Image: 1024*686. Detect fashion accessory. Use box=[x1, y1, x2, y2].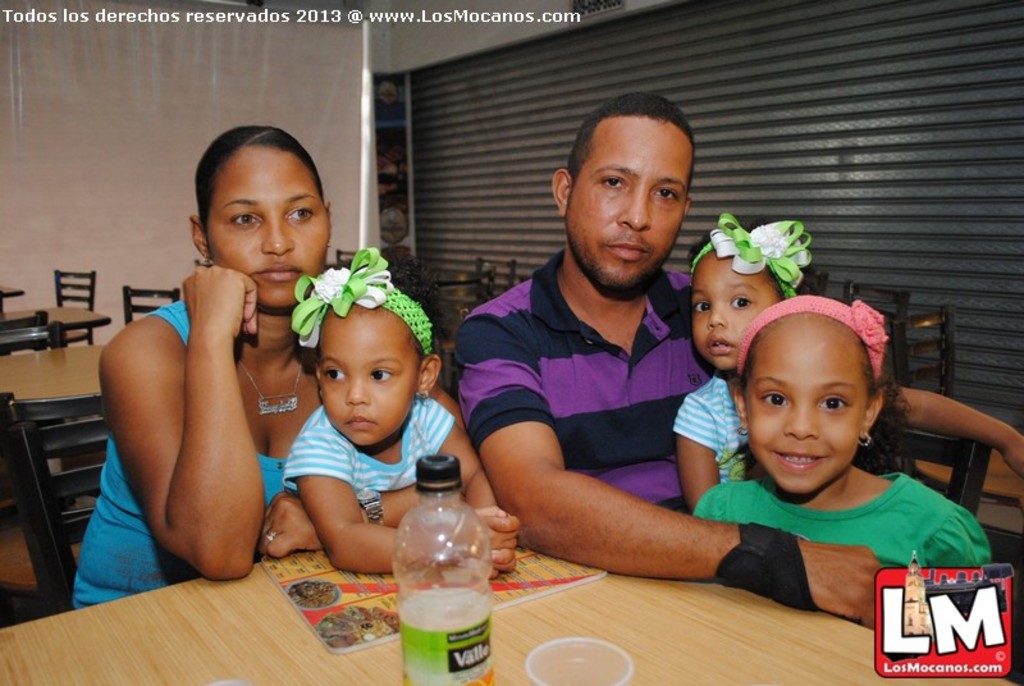
box=[266, 532, 279, 539].
